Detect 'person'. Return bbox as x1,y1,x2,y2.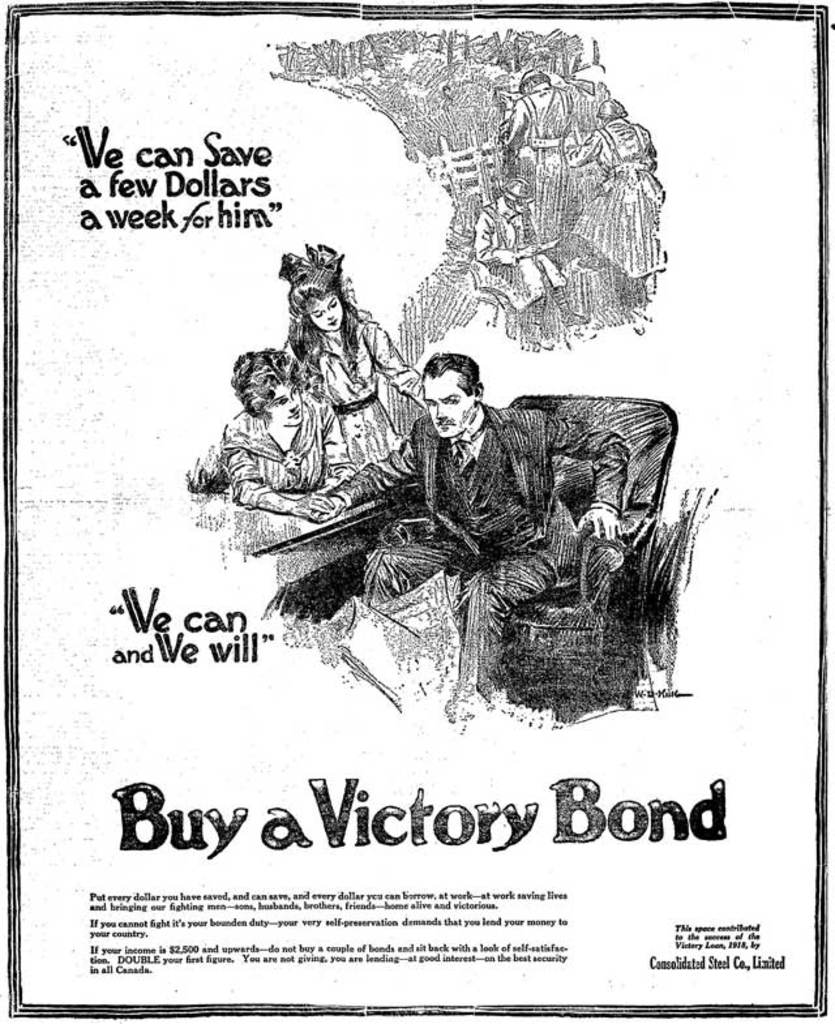
301,360,628,719.
